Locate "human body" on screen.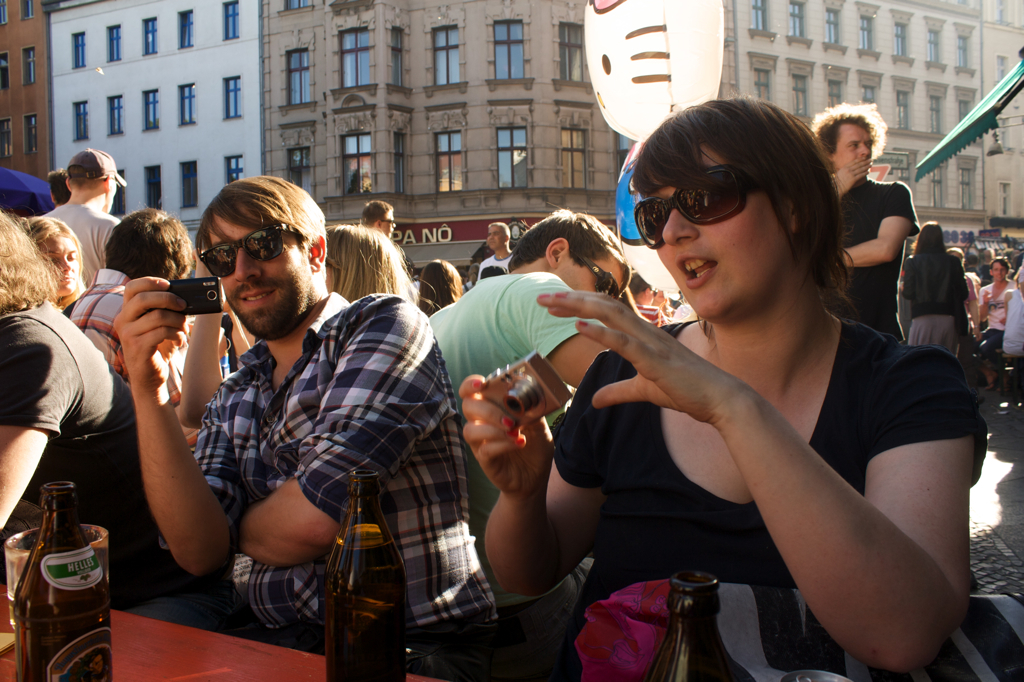
On screen at <bbox>458, 134, 959, 681</bbox>.
